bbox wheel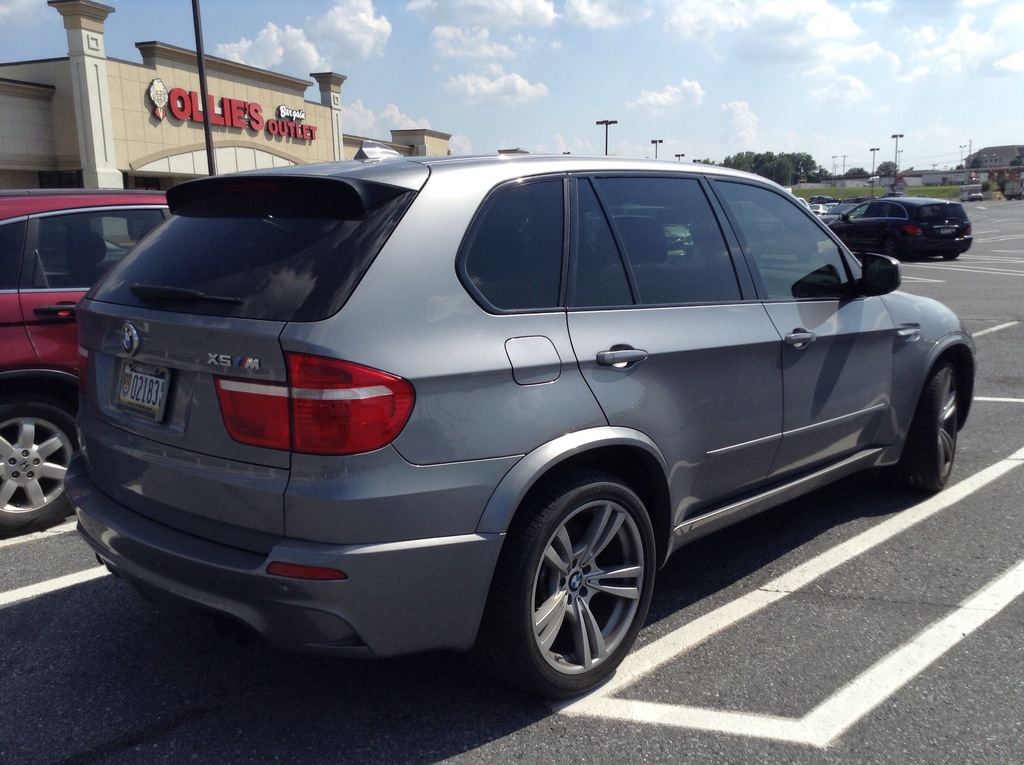
0:403:97:542
